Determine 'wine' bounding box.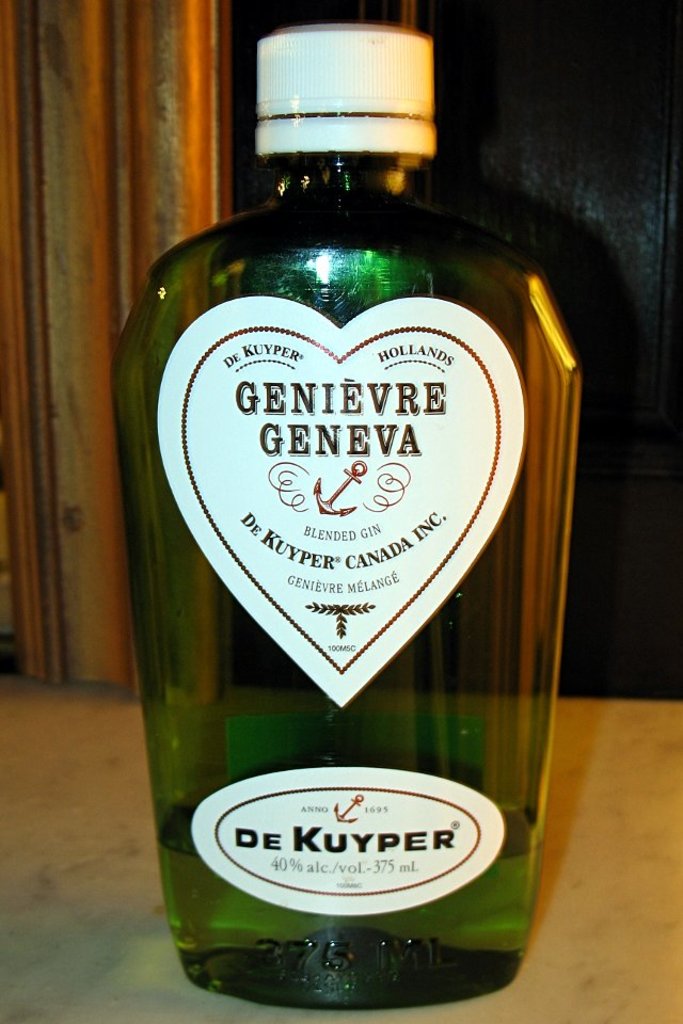
Determined: <bbox>95, 14, 601, 1012</bbox>.
